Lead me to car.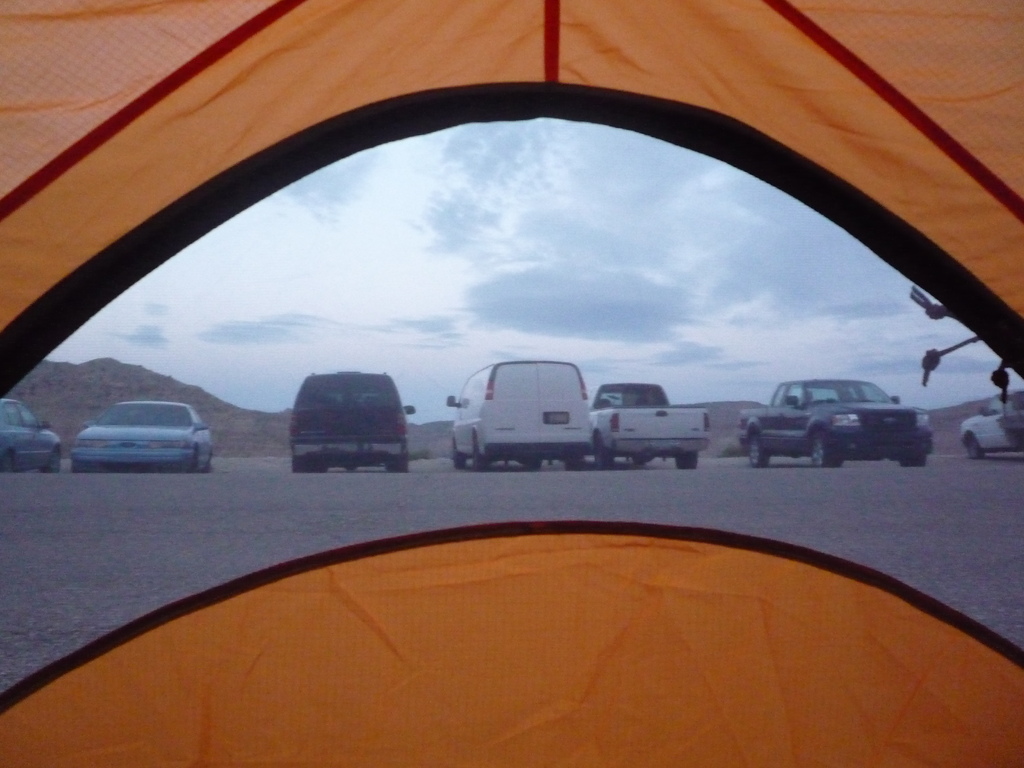
Lead to [x1=0, y1=398, x2=62, y2=475].
